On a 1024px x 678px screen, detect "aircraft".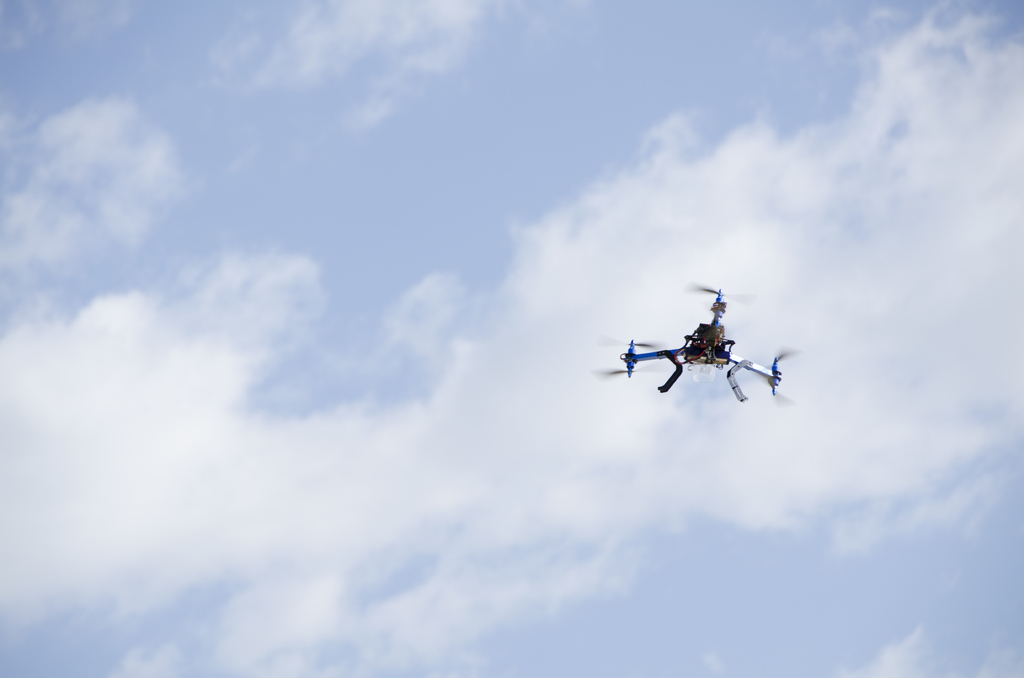
602, 283, 783, 402.
